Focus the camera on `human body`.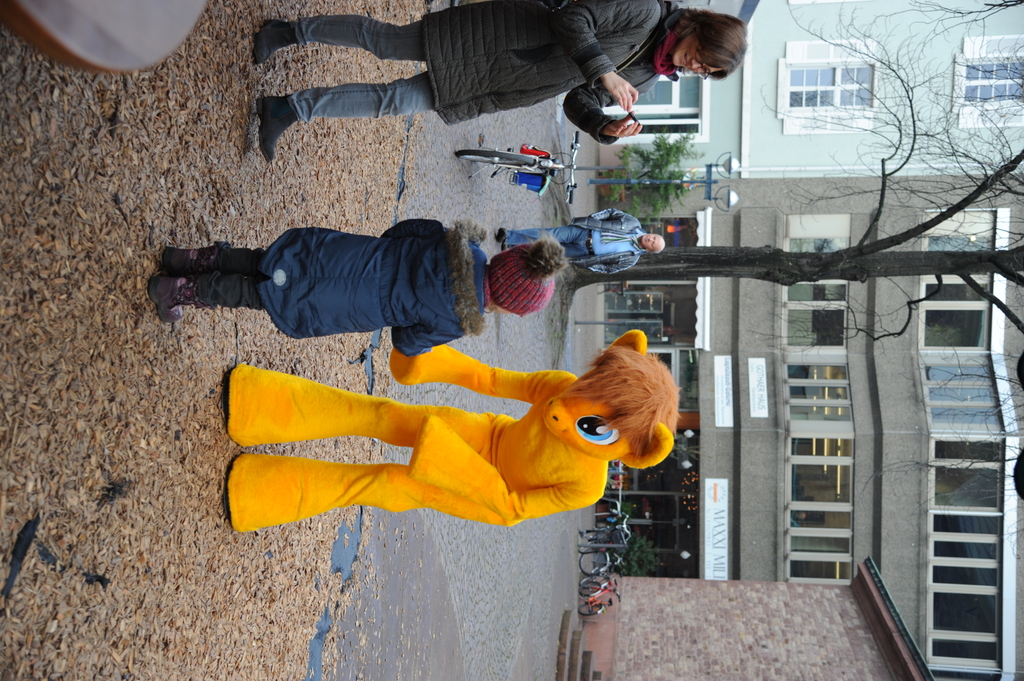
Focus region: Rect(207, 6, 723, 162).
